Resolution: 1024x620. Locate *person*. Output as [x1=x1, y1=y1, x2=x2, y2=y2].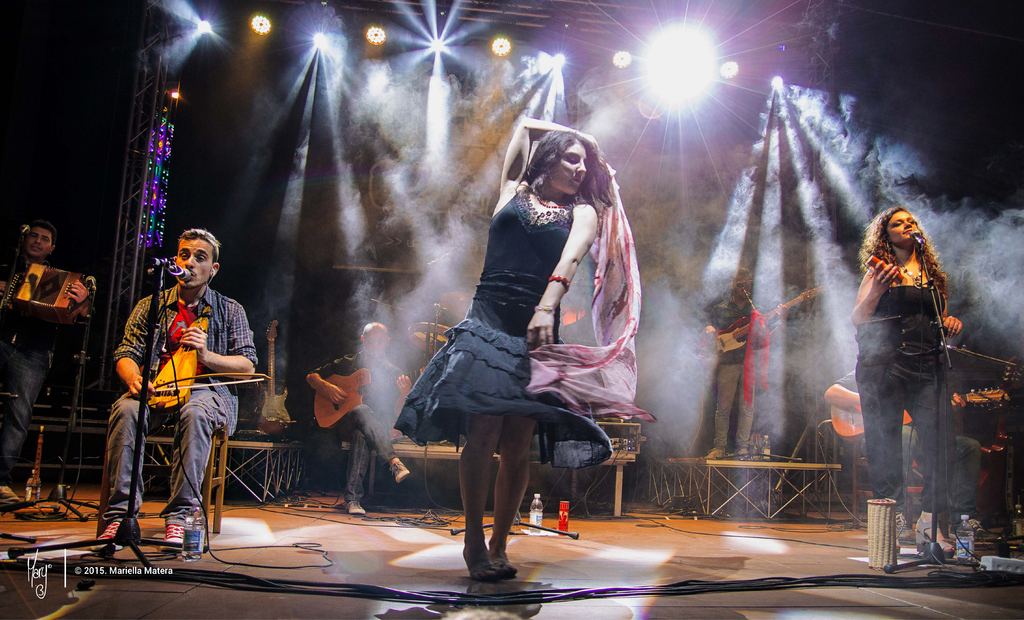
[x1=701, y1=265, x2=794, y2=457].
